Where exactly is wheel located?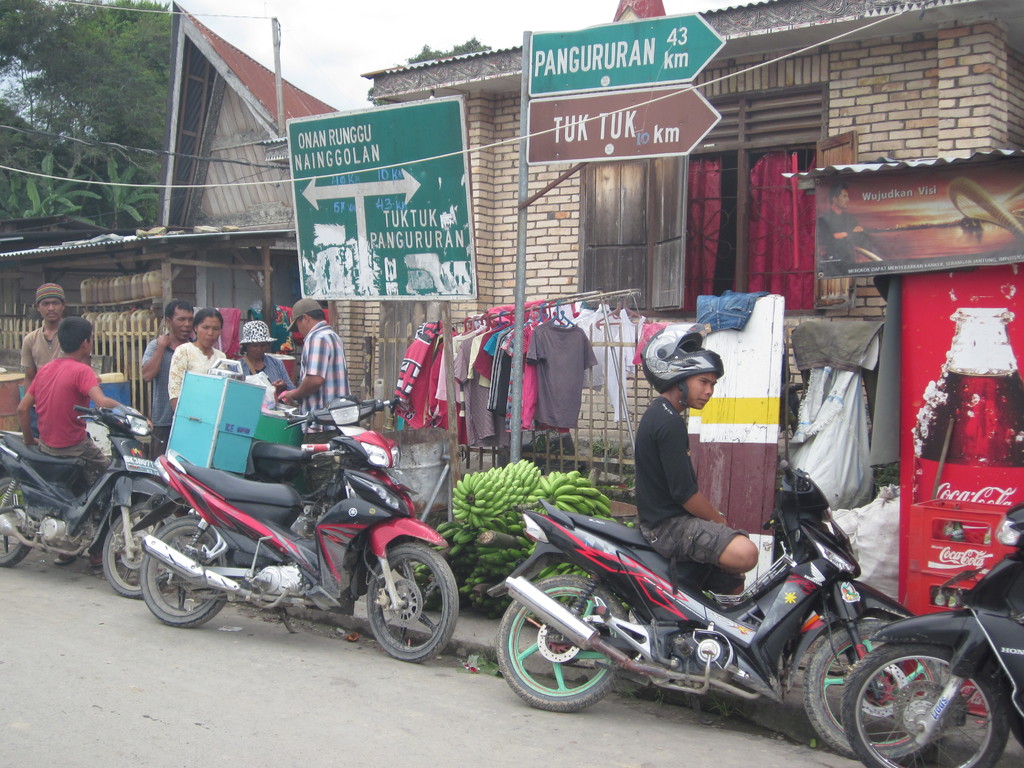
Its bounding box is (left=100, top=497, right=179, bottom=600).
